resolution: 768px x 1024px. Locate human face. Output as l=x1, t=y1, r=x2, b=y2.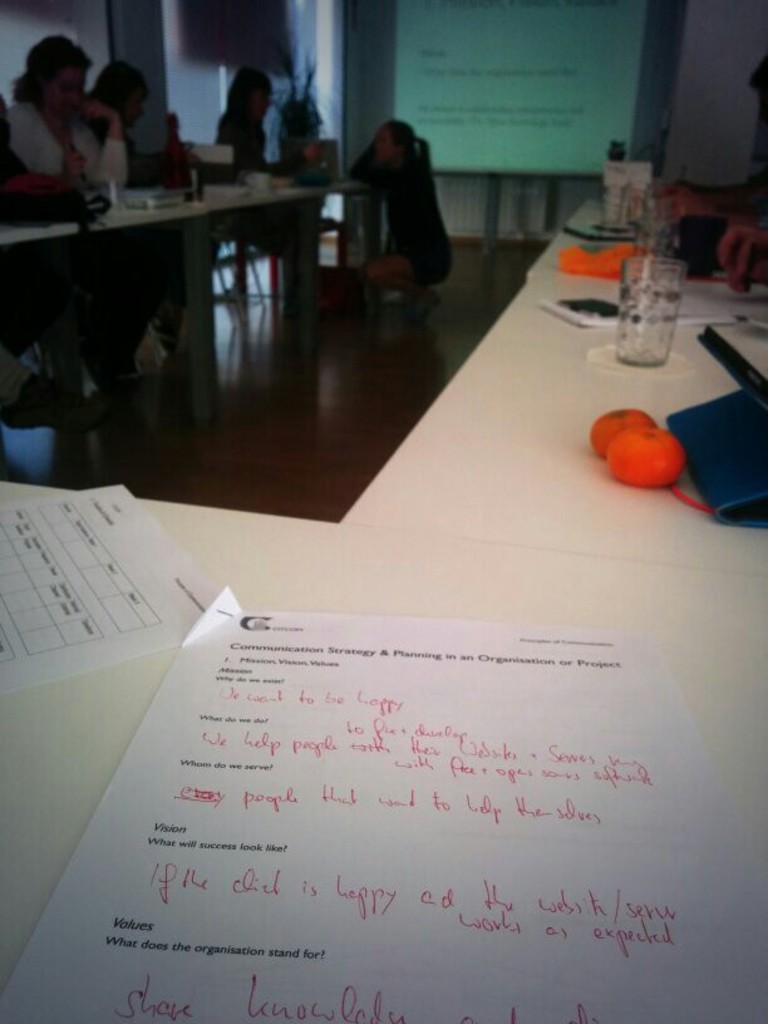
l=374, t=123, r=392, b=154.
